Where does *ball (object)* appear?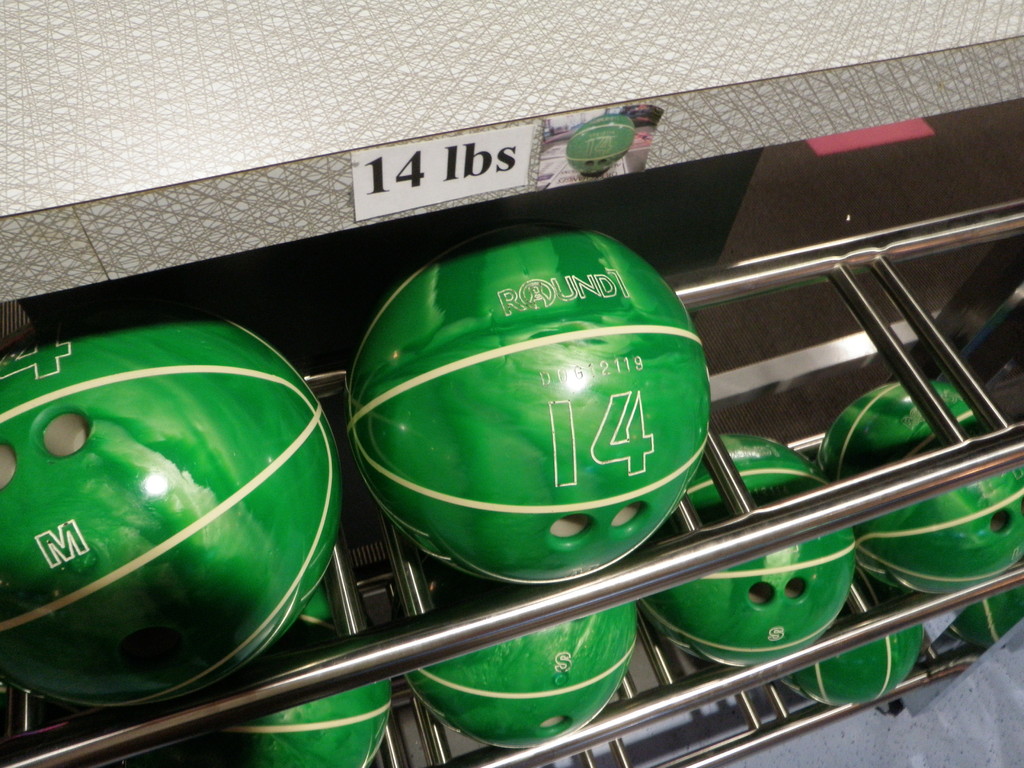
Appears at (813, 378, 1023, 597).
